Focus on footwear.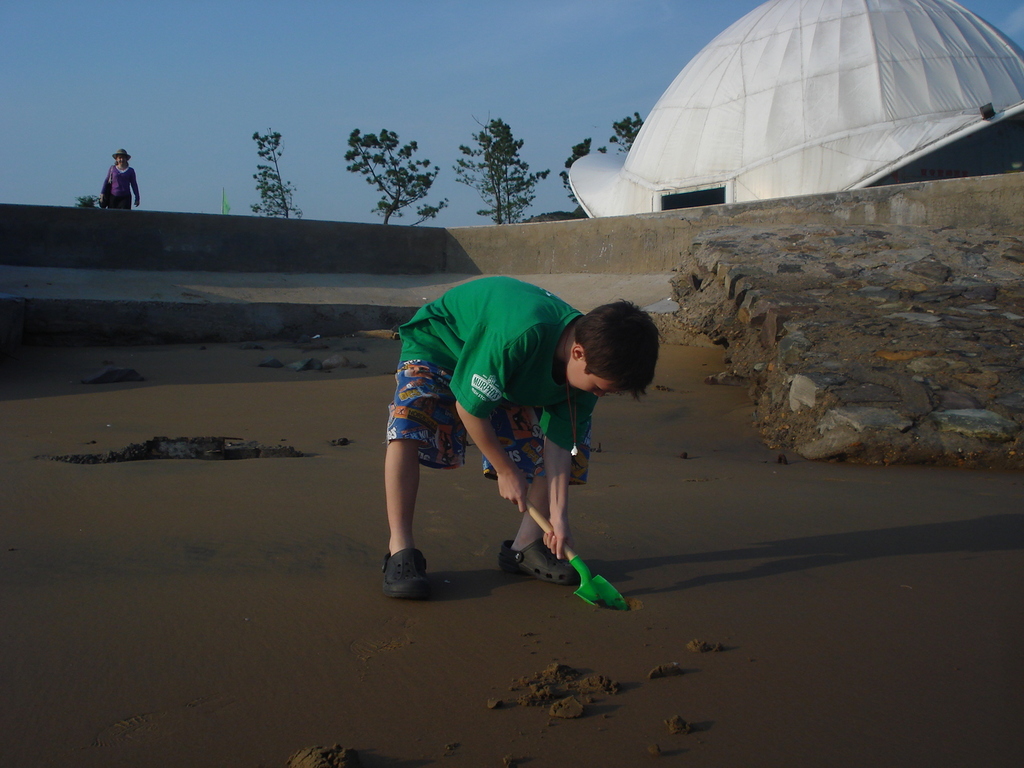
Focused at 498/536/576/586.
